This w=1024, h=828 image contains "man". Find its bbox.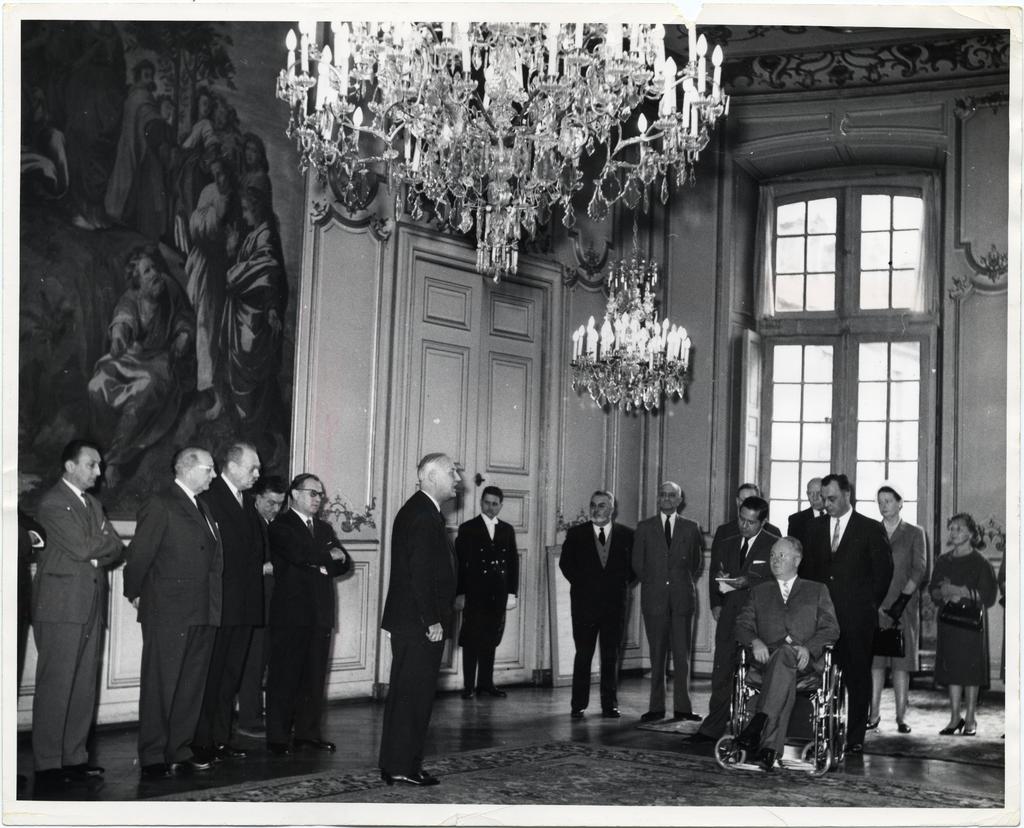
bbox=[376, 451, 461, 785].
